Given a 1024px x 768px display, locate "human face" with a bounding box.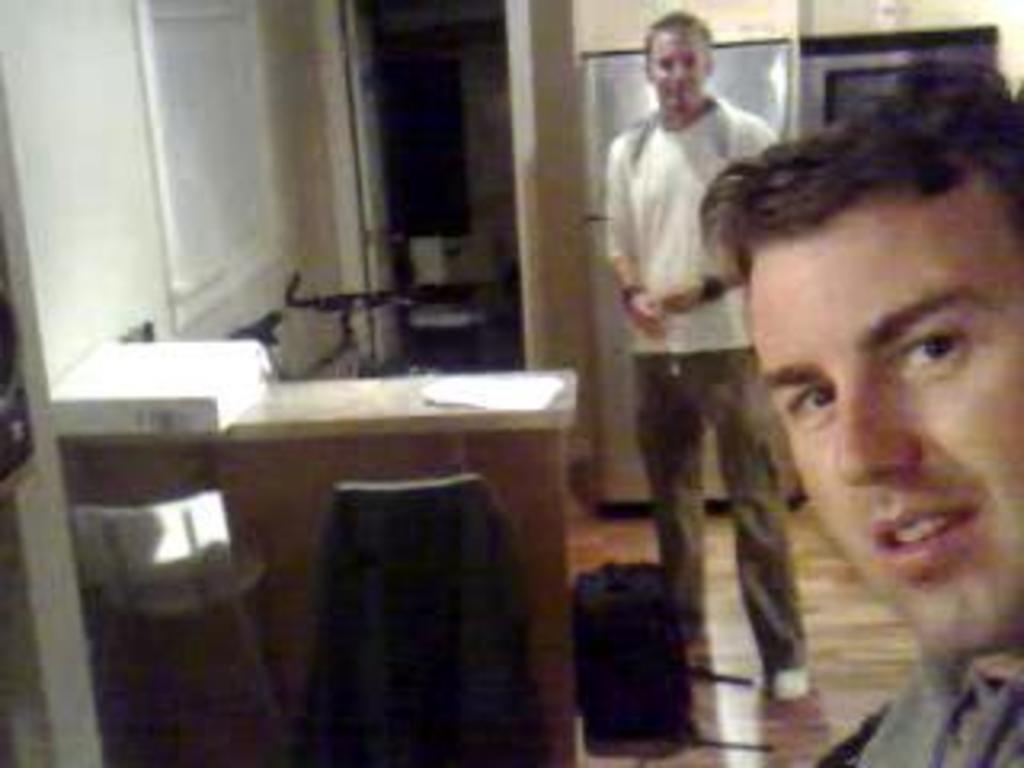
Located: 650 32 710 115.
